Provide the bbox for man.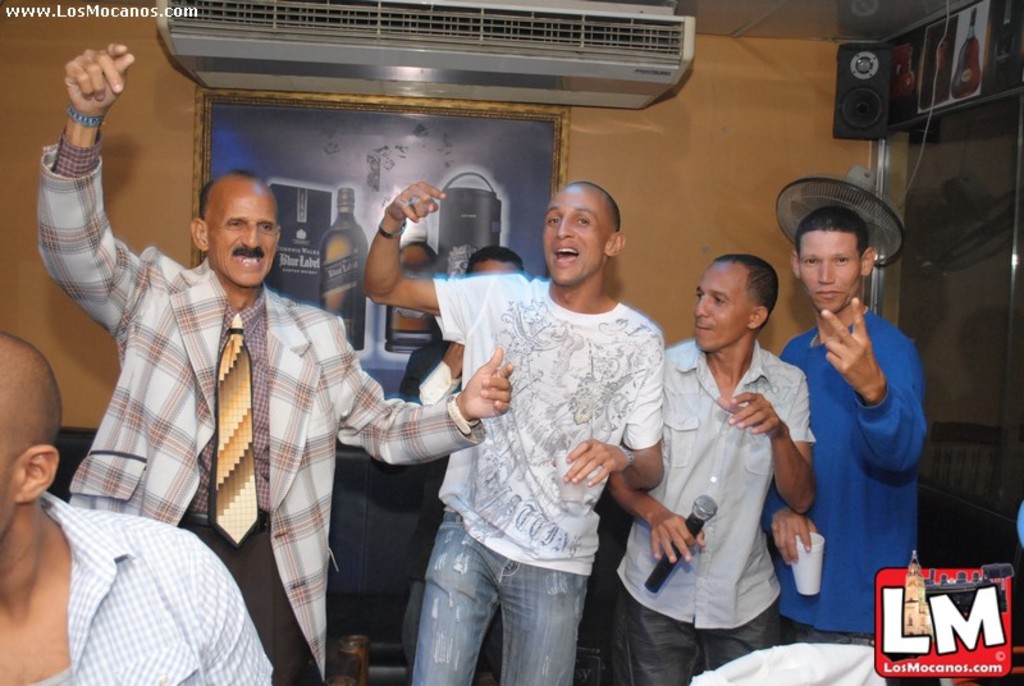
bbox=[398, 239, 521, 685].
